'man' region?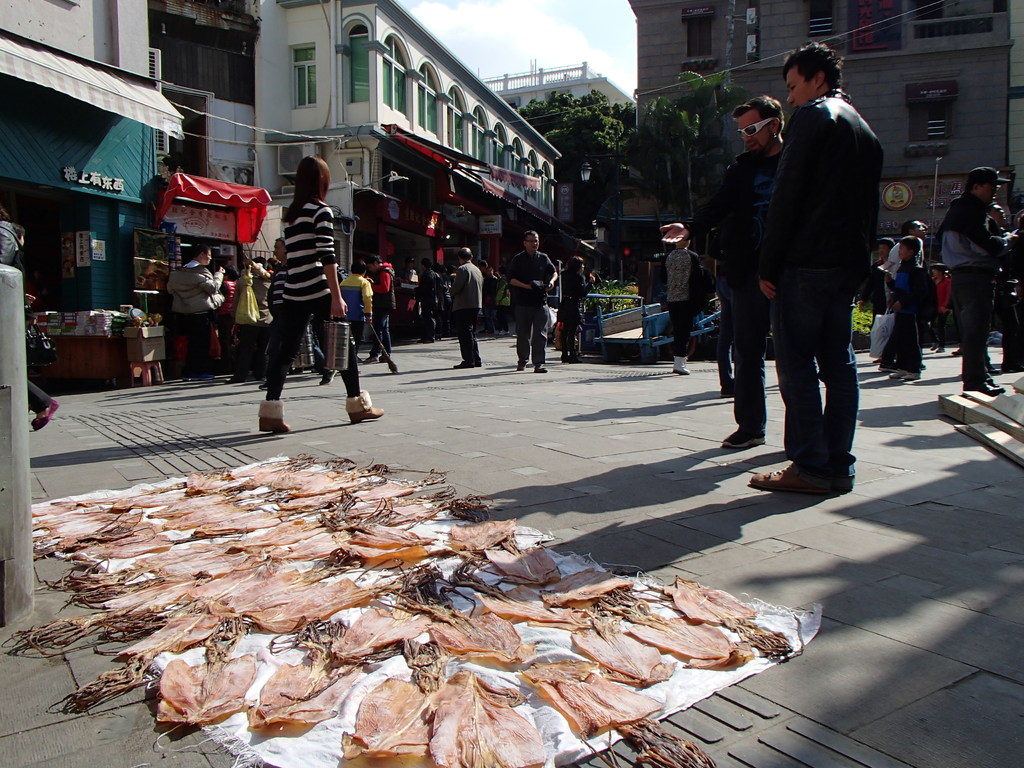
select_region(882, 220, 927, 309)
